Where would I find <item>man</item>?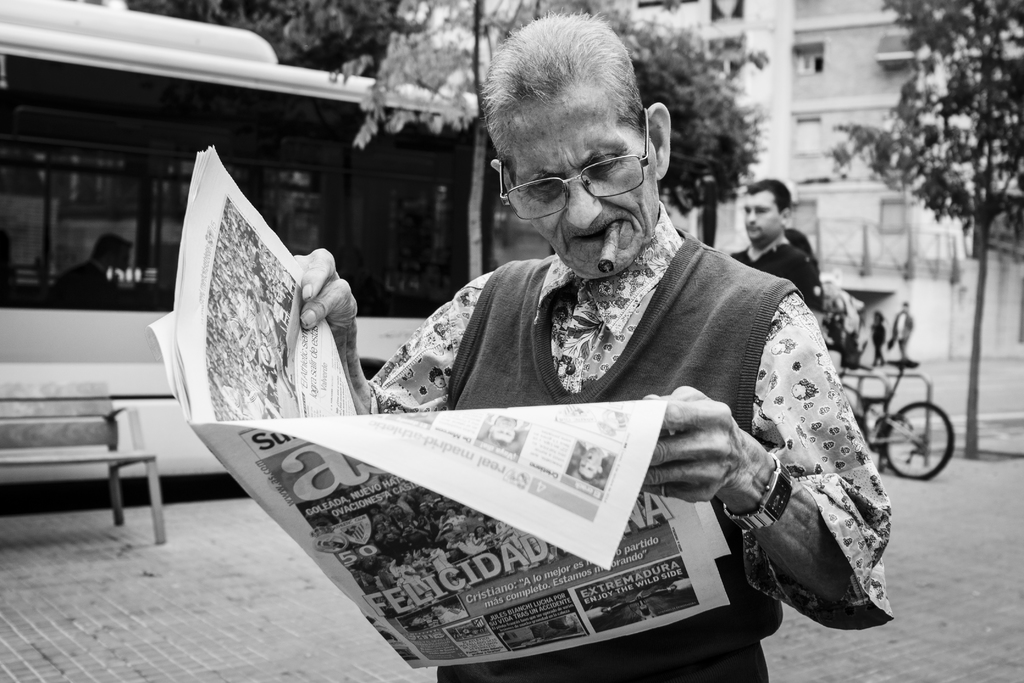
At locate(291, 64, 929, 632).
